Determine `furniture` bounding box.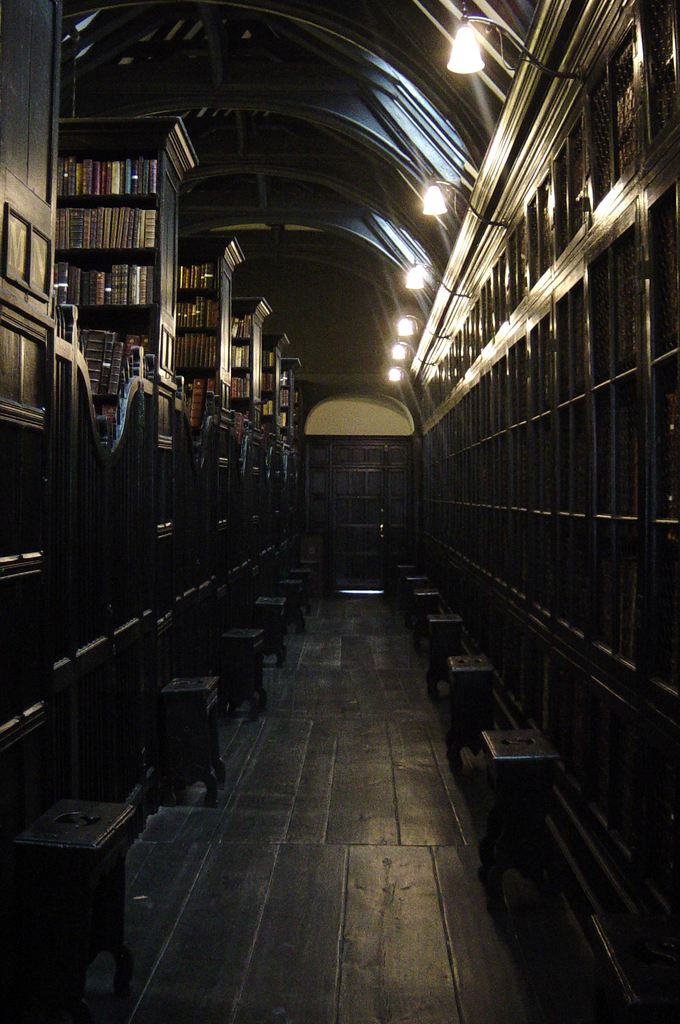
Determined: x1=449 y1=646 x2=495 y2=764.
